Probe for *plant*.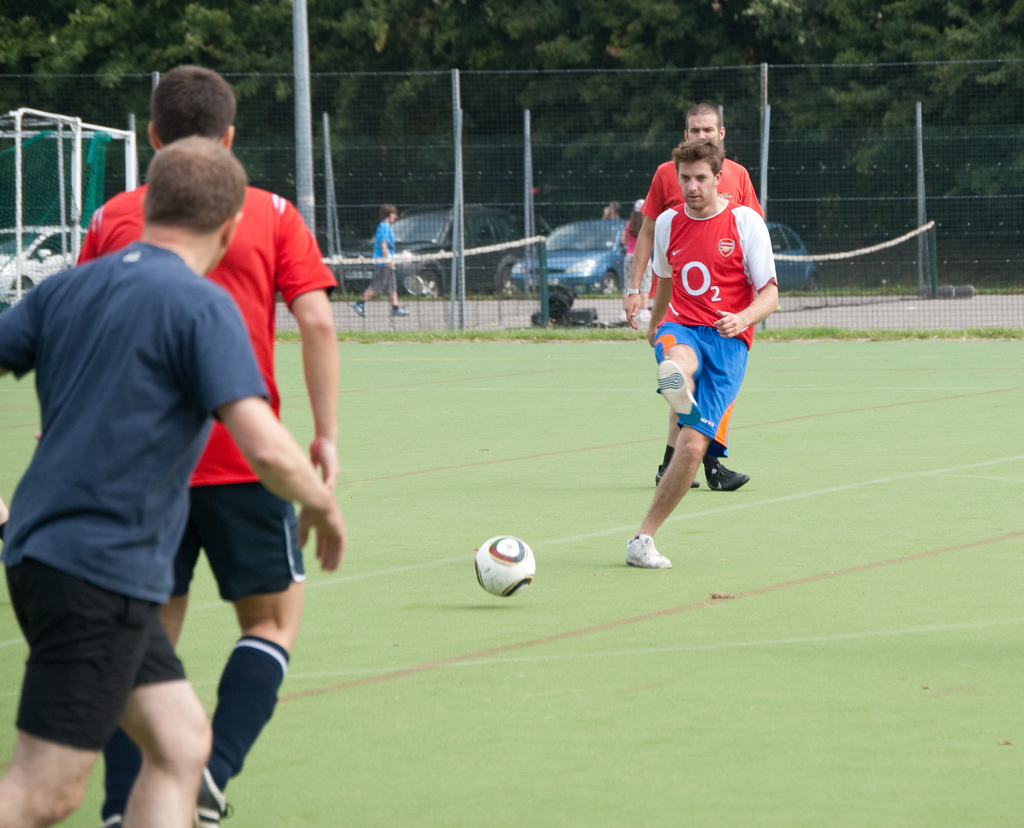
Probe result: [left=0, top=561, right=22, bottom=771].
